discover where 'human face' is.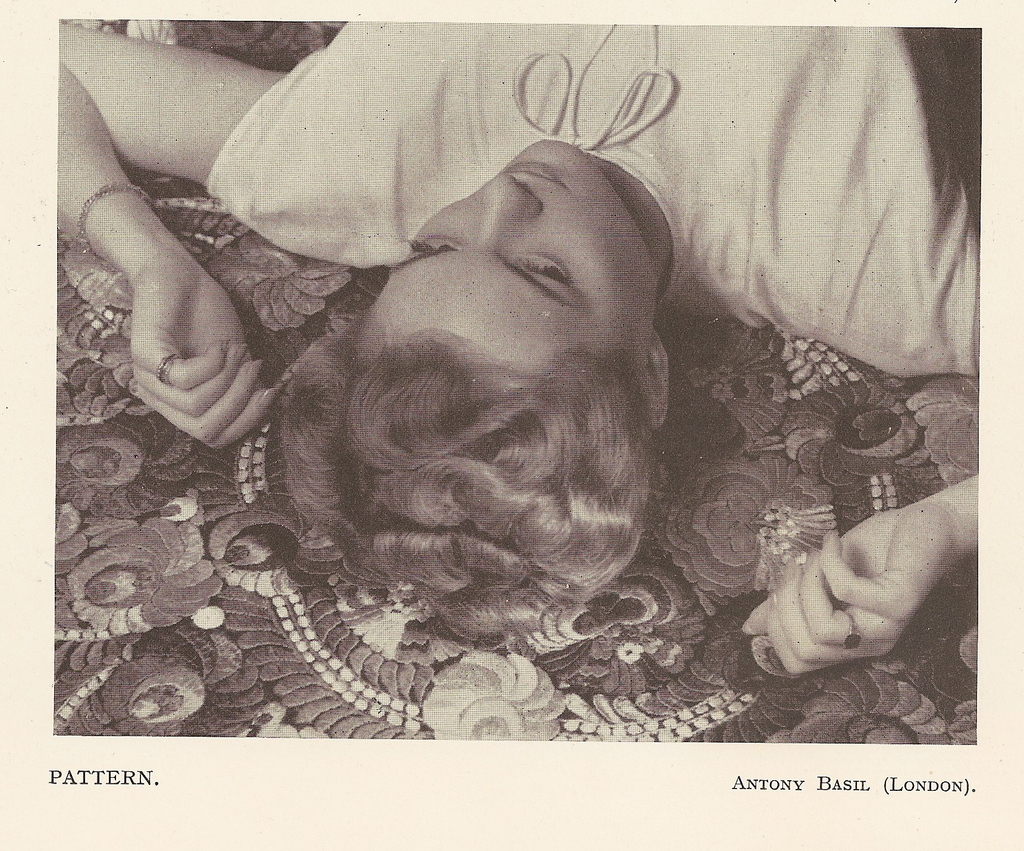
Discovered at box(361, 134, 663, 370).
